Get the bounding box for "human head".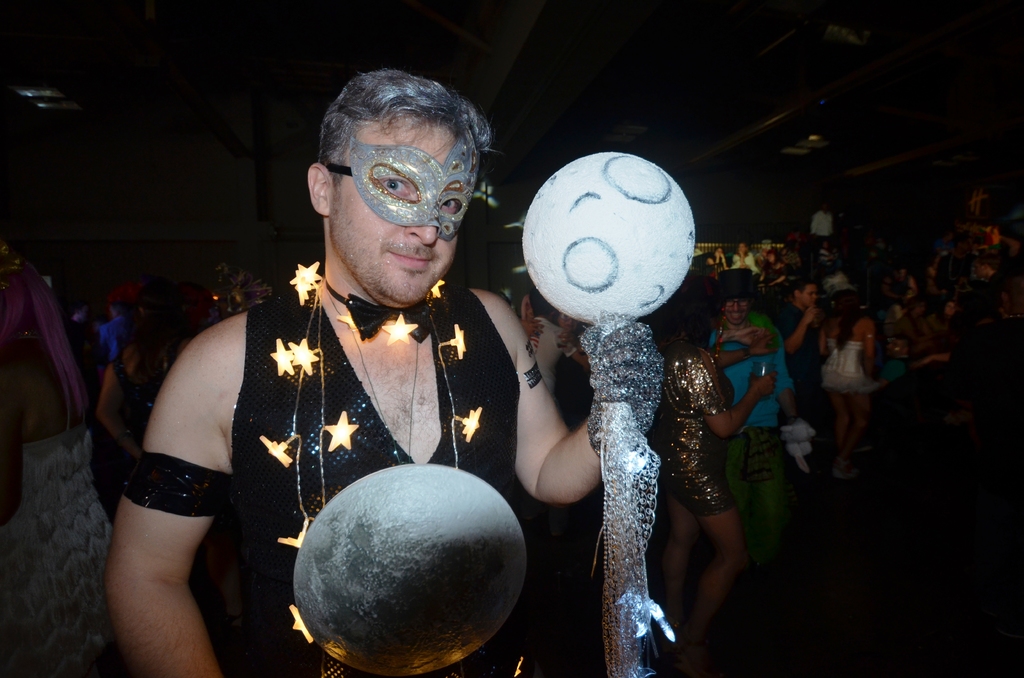
[721,282,760,328].
